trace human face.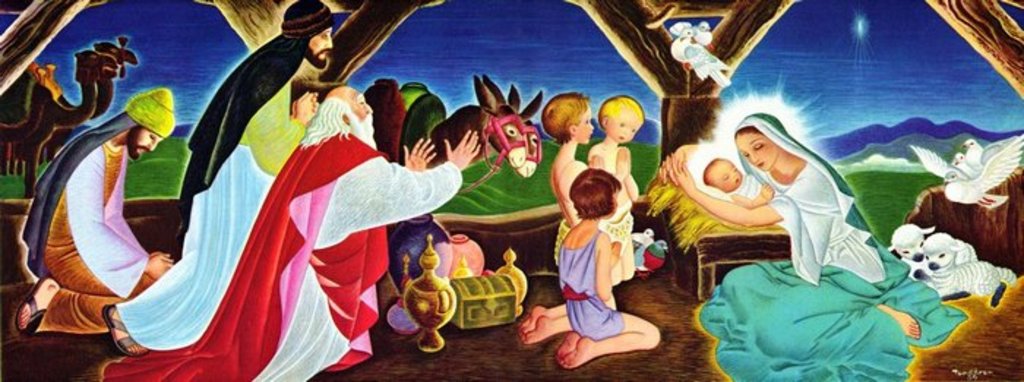
Traced to <box>742,136,775,173</box>.
